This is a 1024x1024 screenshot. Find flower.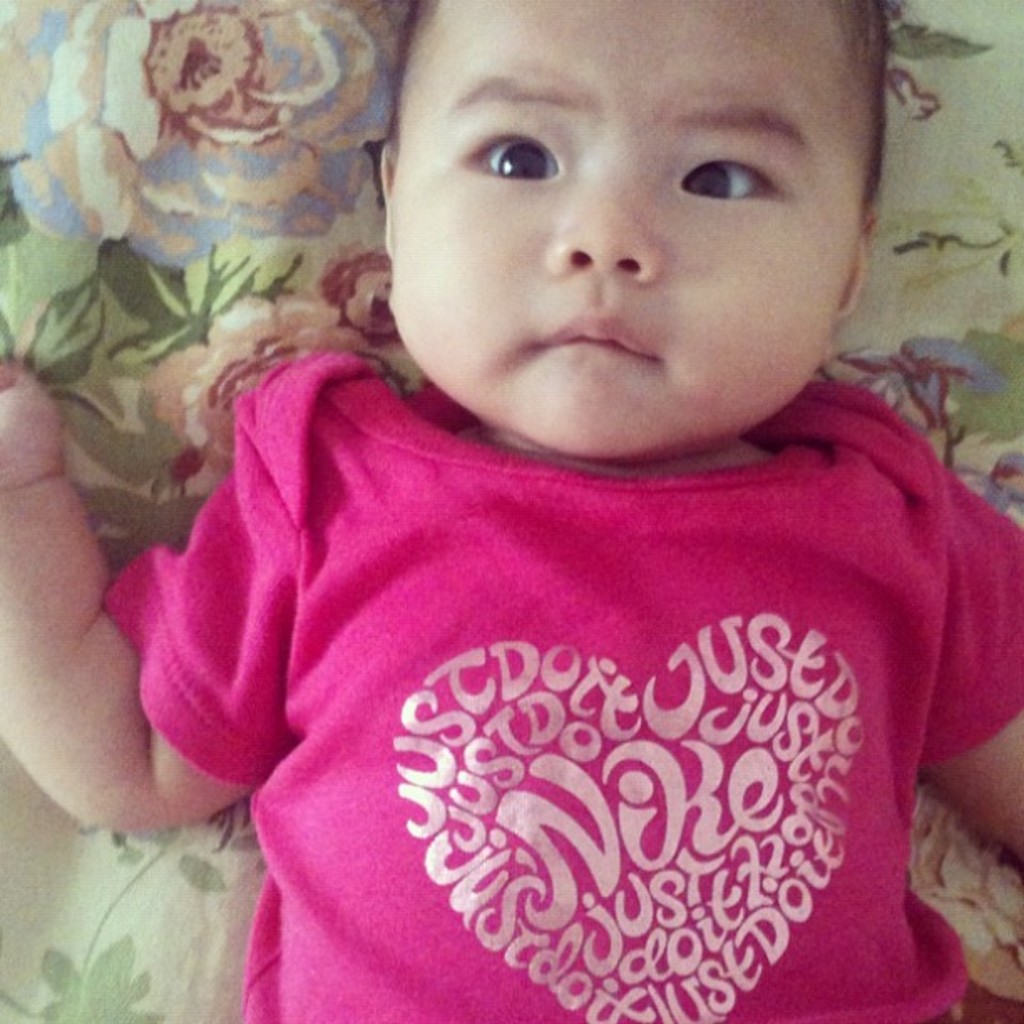
Bounding box: Rect(914, 786, 1022, 957).
